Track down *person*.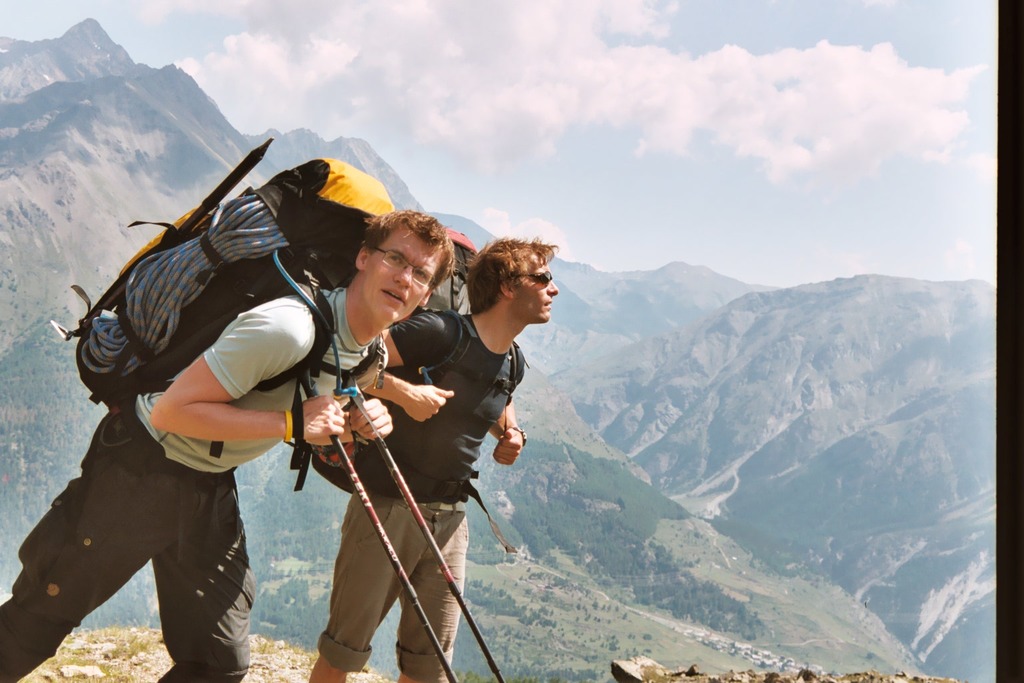
Tracked to {"left": 308, "top": 236, "right": 560, "bottom": 682}.
